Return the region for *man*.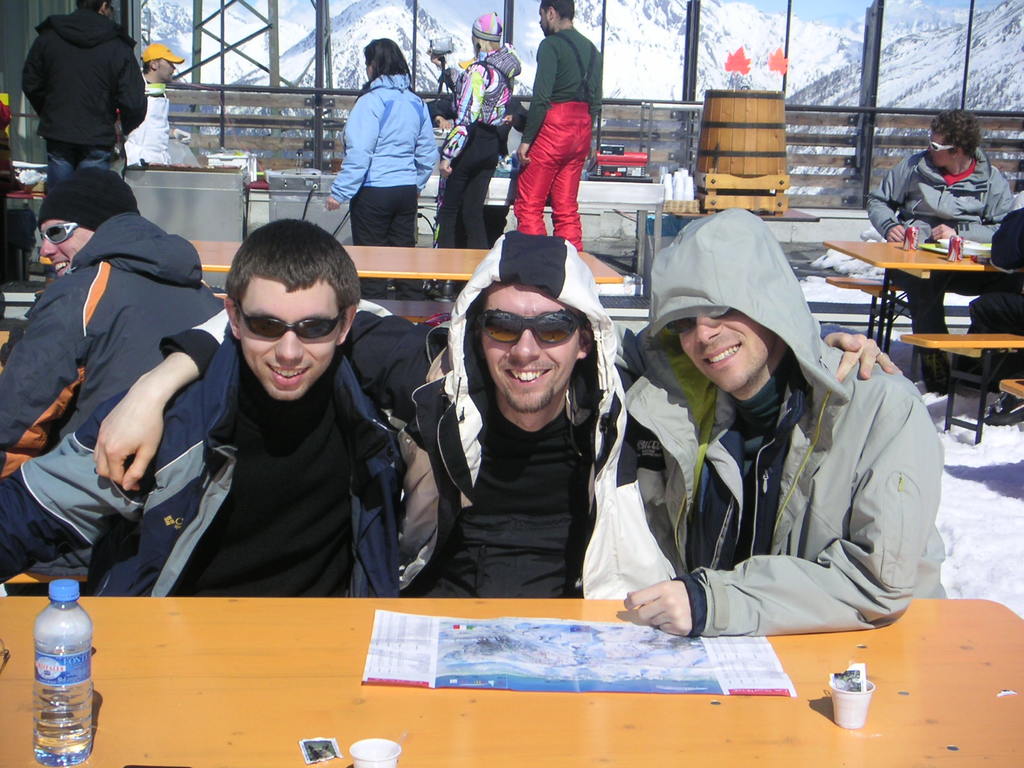
<region>10, 9, 154, 193</region>.
